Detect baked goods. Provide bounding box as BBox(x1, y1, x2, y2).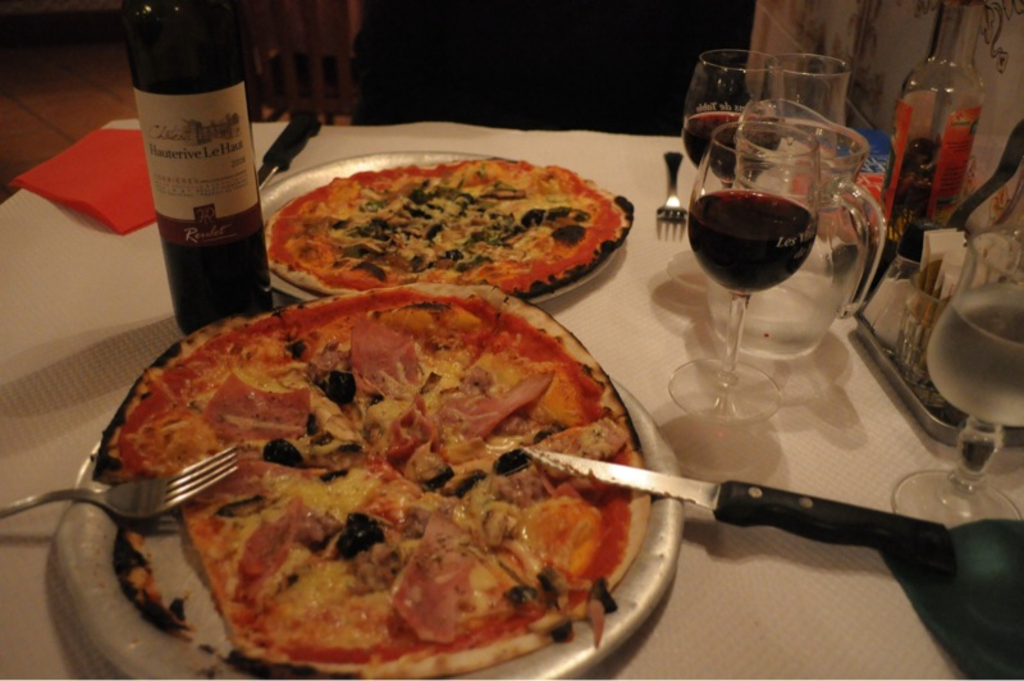
BBox(264, 154, 632, 300).
